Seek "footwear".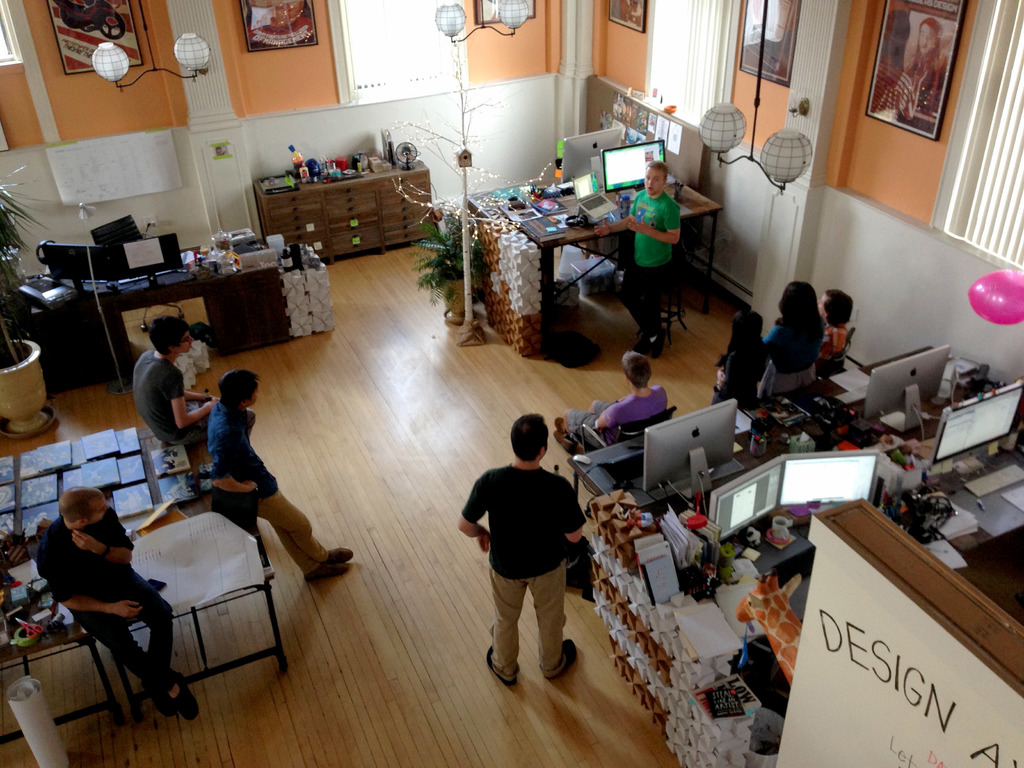
150/693/175/717.
